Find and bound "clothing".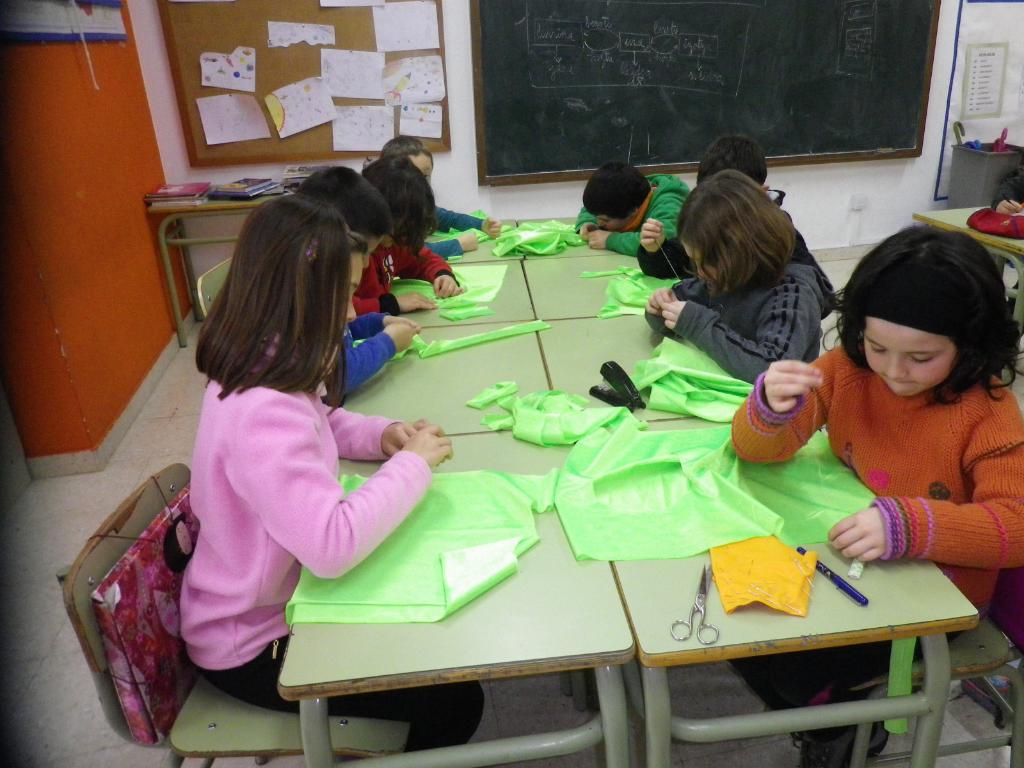
Bound: <box>642,260,819,390</box>.
